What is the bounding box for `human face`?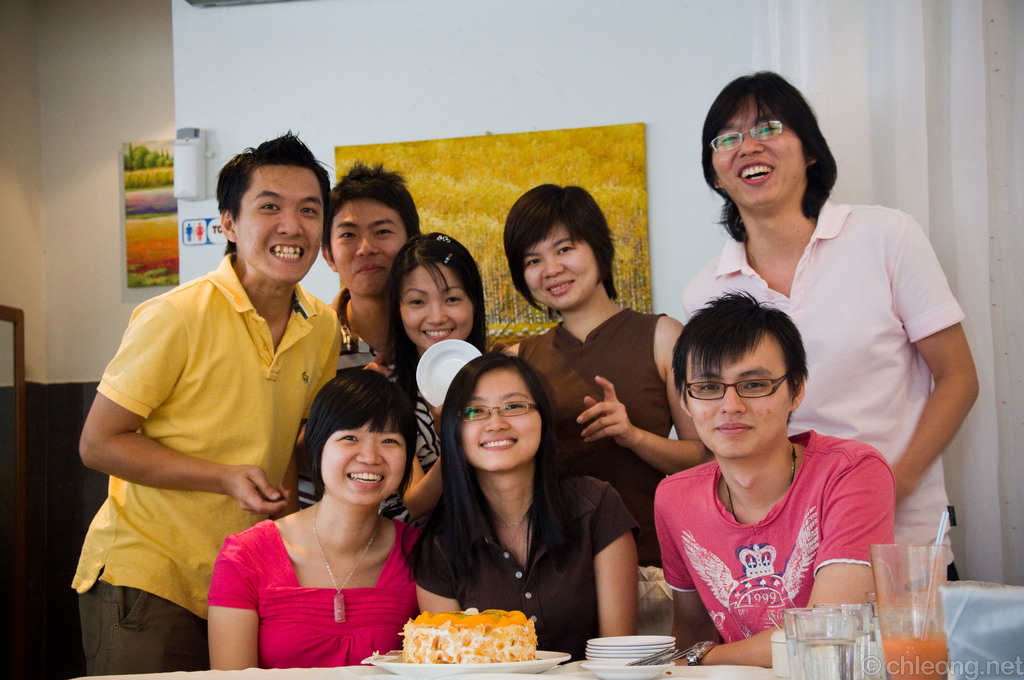
region(330, 197, 408, 296).
